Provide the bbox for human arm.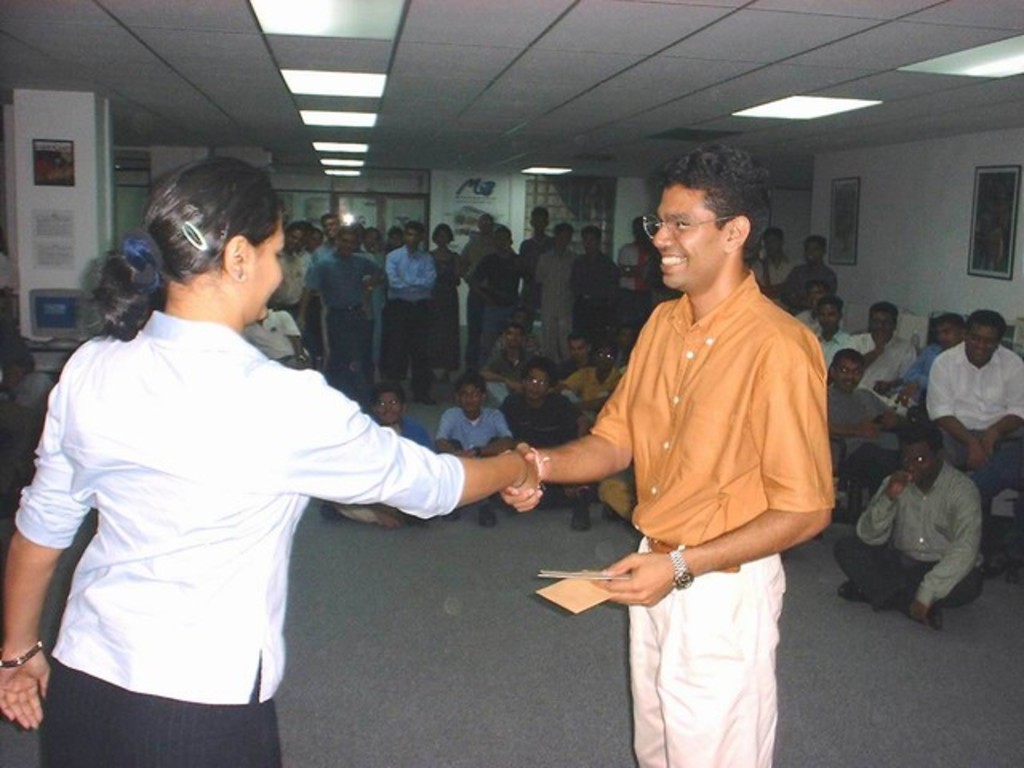
[494,302,659,520].
